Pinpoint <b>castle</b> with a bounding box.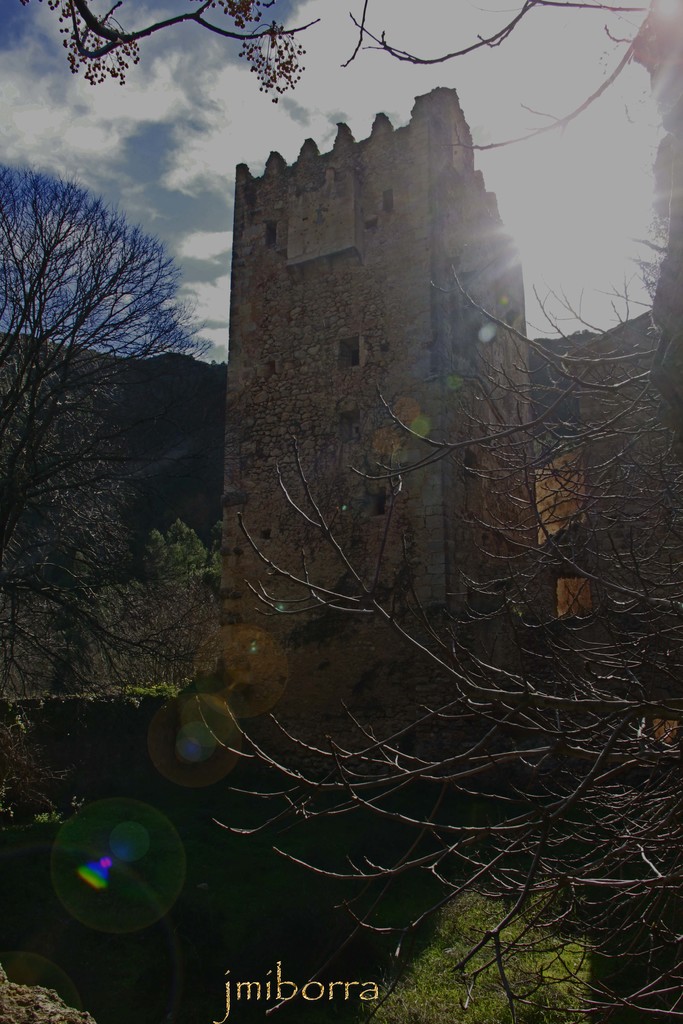
0, 84, 682, 847.
